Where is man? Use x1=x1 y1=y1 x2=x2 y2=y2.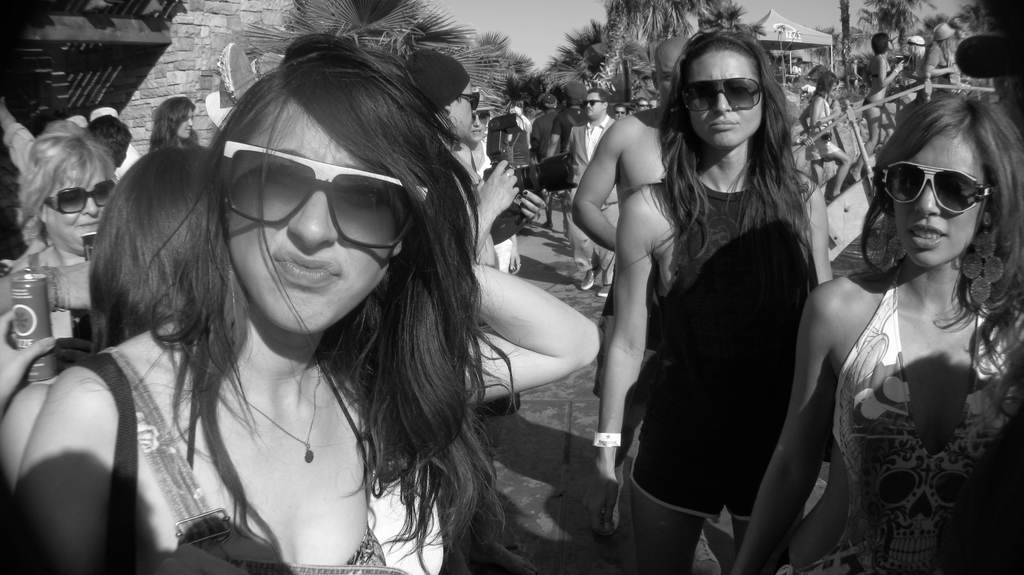
x1=561 y1=86 x2=620 y2=297.
